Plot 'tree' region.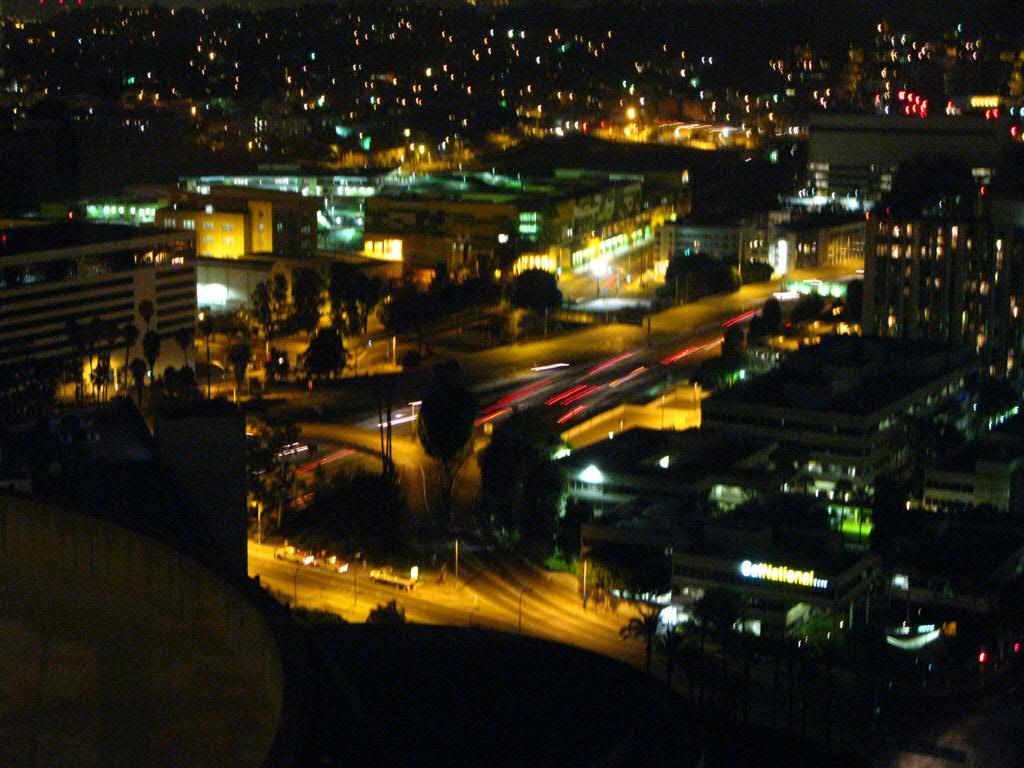
Plotted at {"x1": 461, "y1": 274, "x2": 501, "y2": 317}.
